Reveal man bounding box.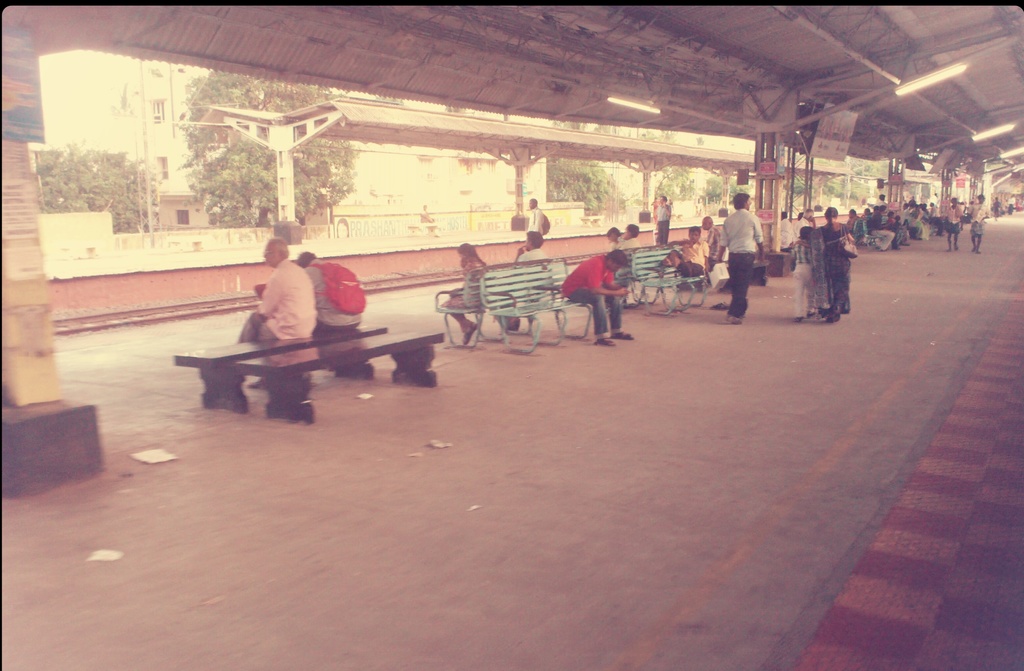
Revealed: crop(793, 208, 817, 238).
